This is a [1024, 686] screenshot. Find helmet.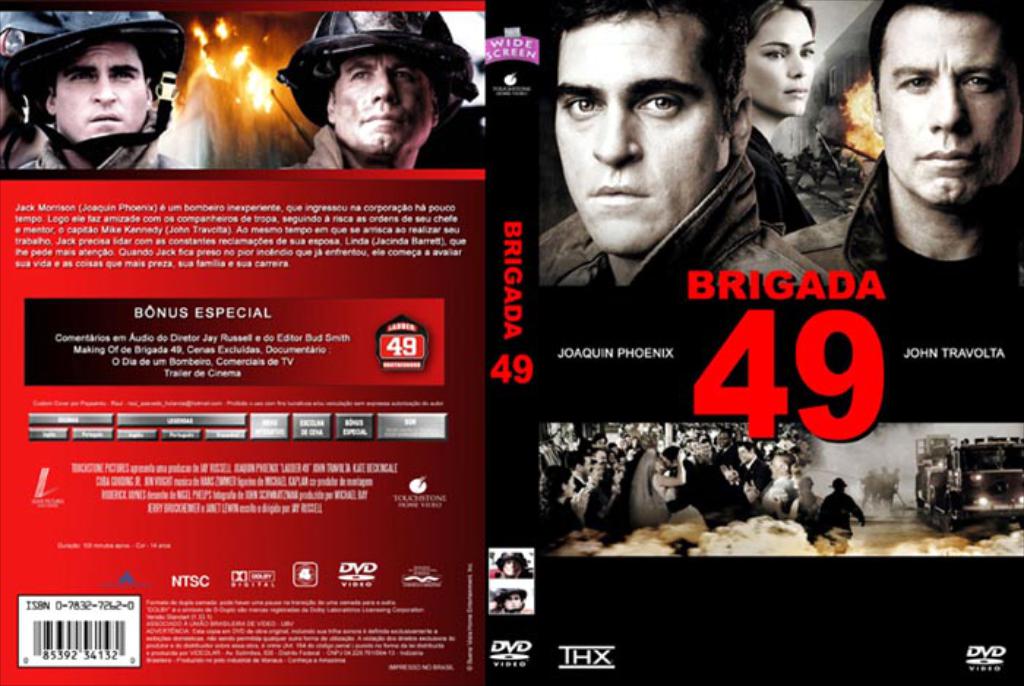
Bounding box: select_region(276, 7, 475, 127).
